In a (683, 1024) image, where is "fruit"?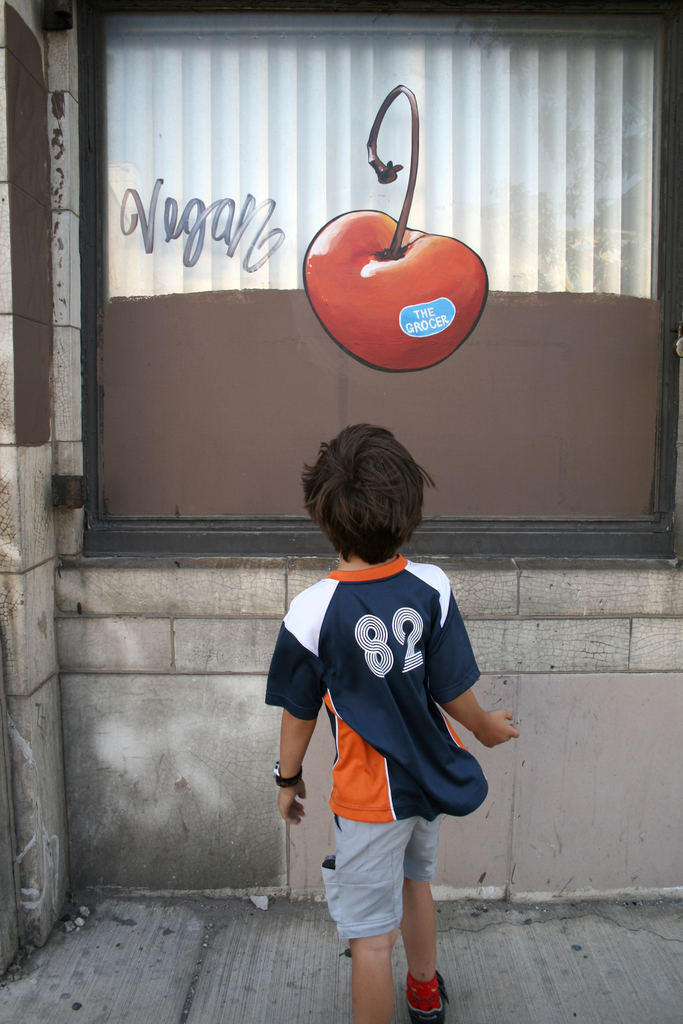
(x1=304, y1=210, x2=487, y2=372).
